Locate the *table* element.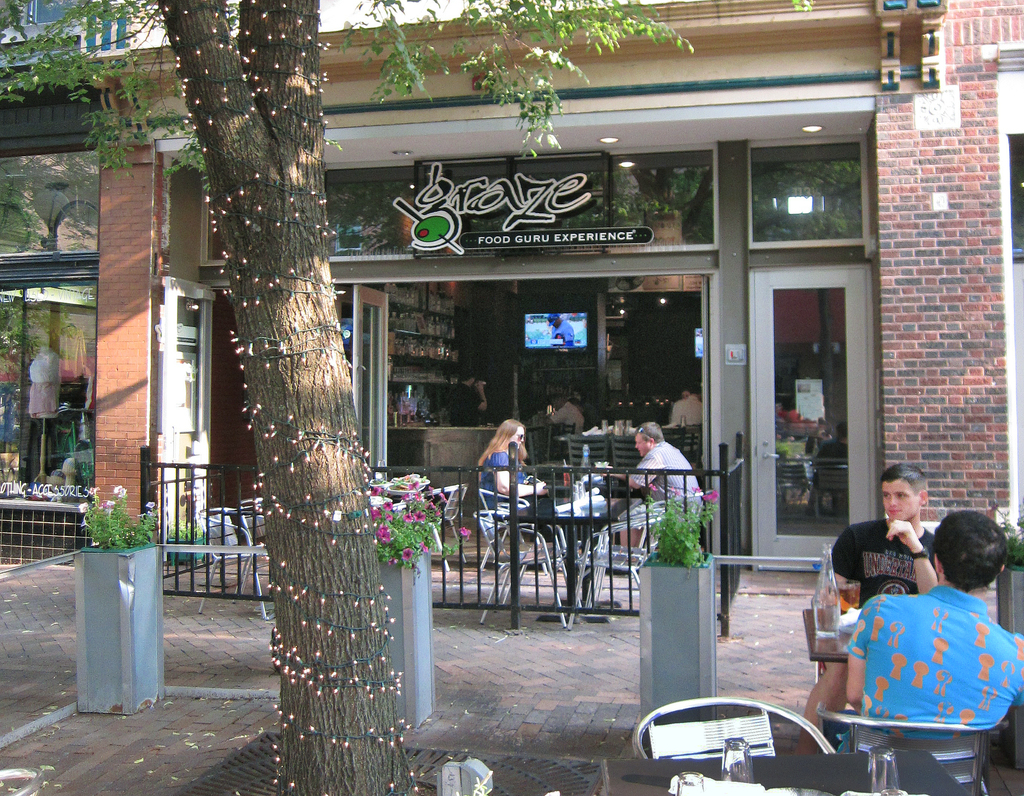
Element bbox: 556,482,635,591.
